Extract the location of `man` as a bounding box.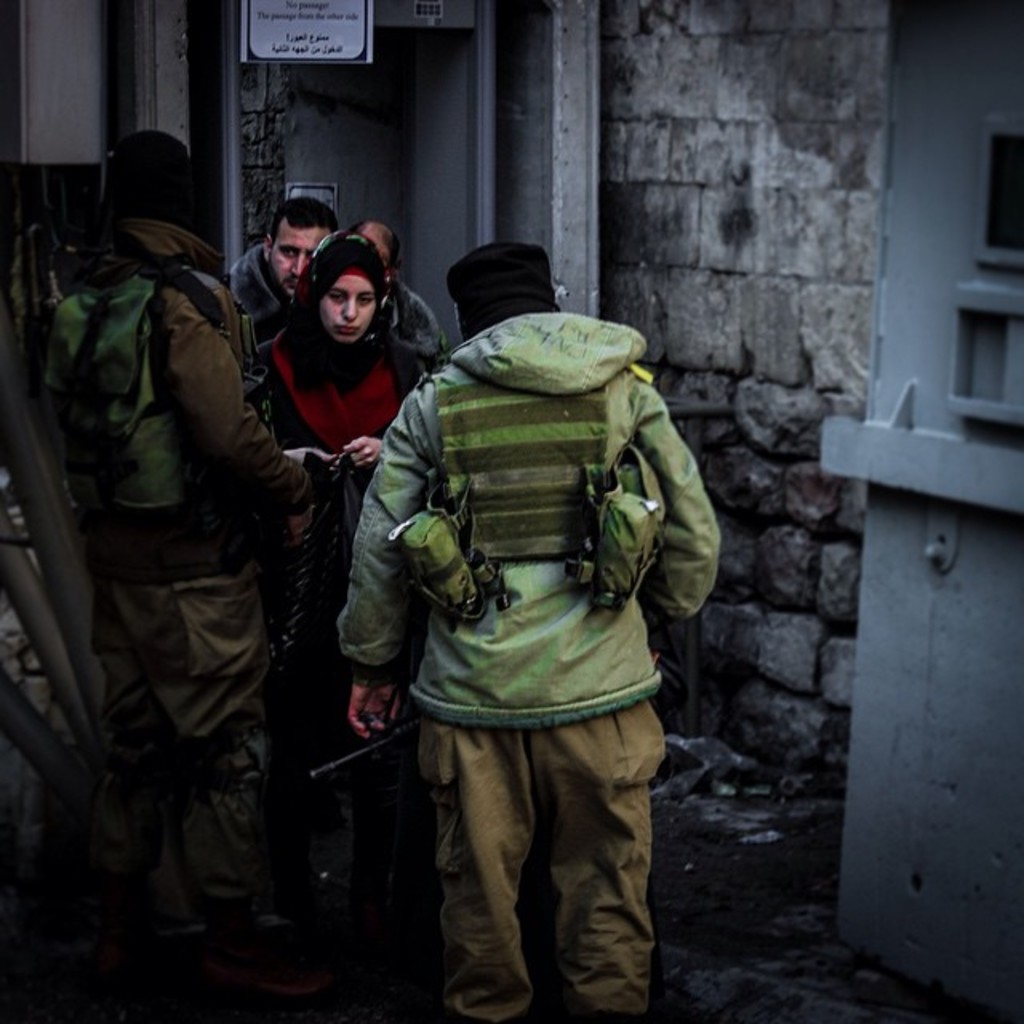
box=[37, 128, 312, 893].
